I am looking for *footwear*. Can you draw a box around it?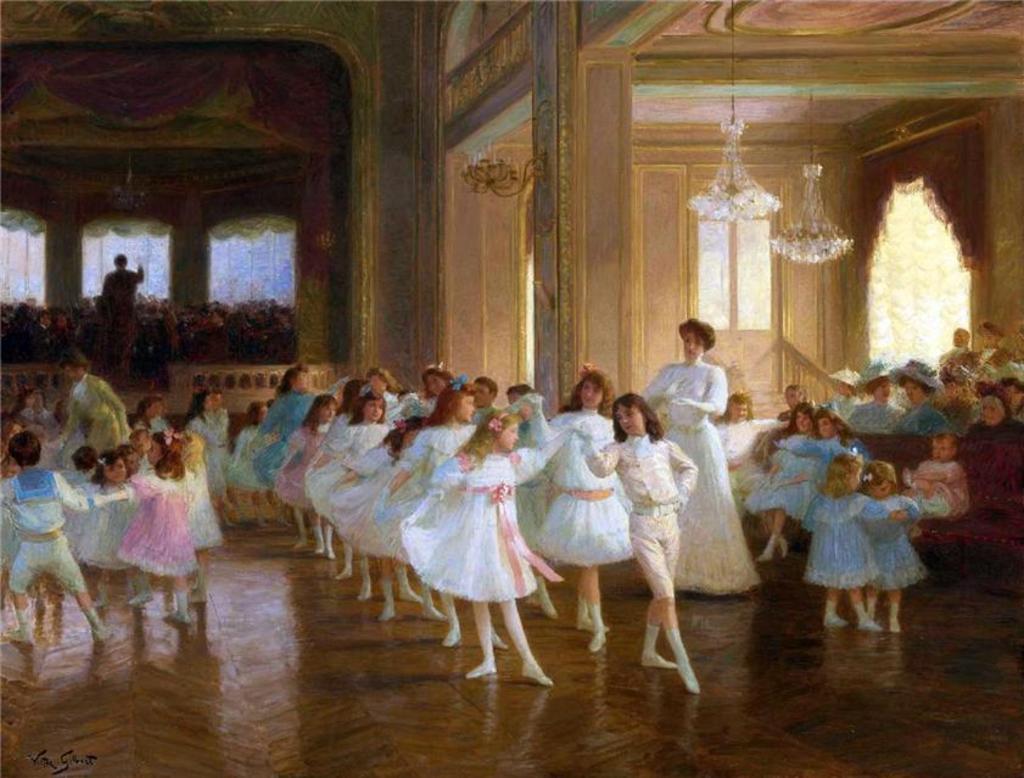
Sure, the bounding box is bbox=[521, 661, 558, 685].
